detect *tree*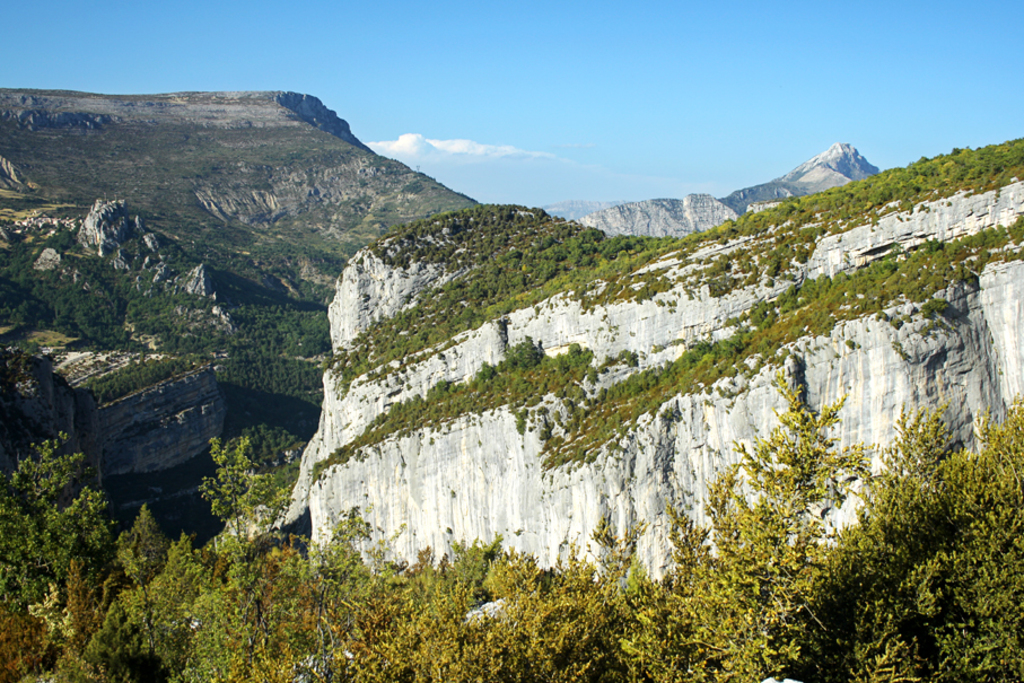
(x1=199, y1=432, x2=285, y2=537)
